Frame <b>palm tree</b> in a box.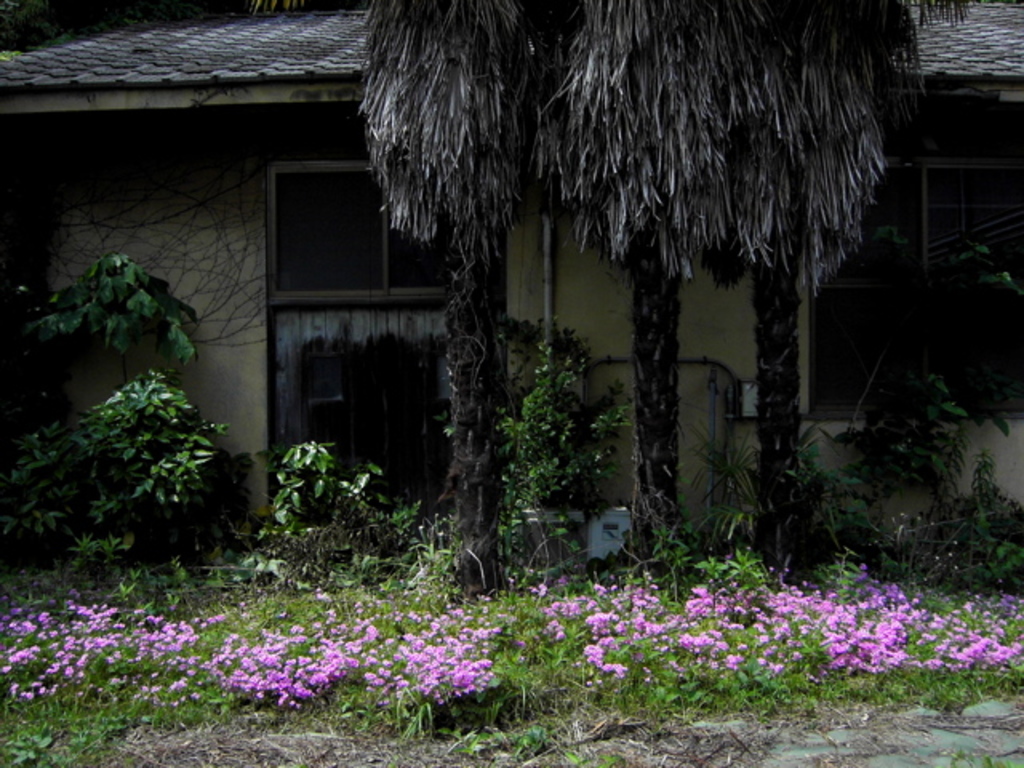
(253,0,963,578).
